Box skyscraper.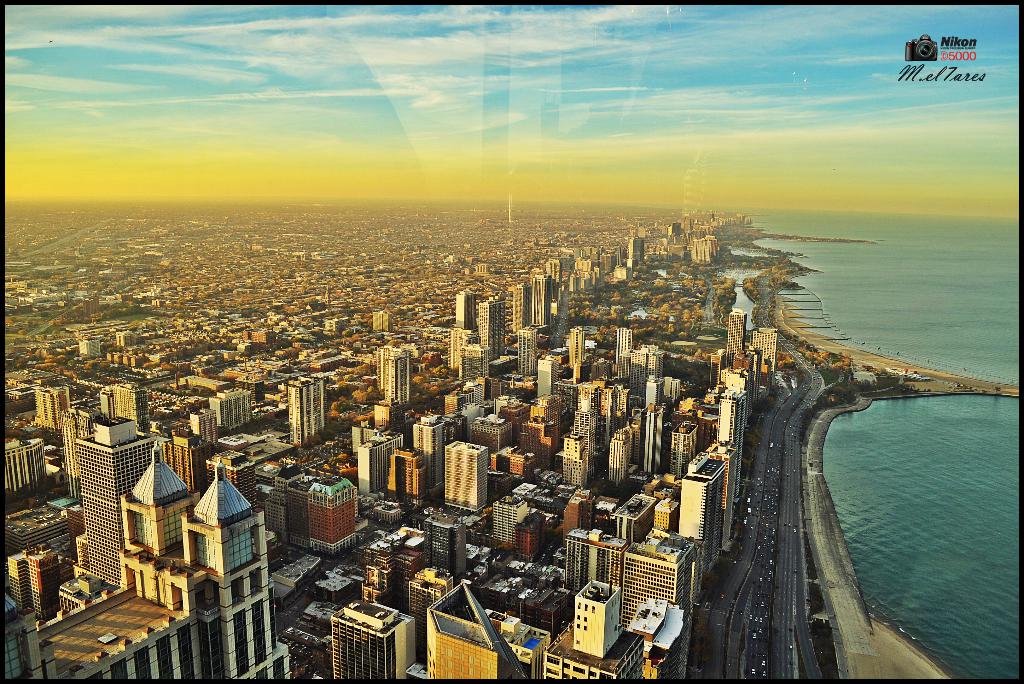
690,240,710,263.
